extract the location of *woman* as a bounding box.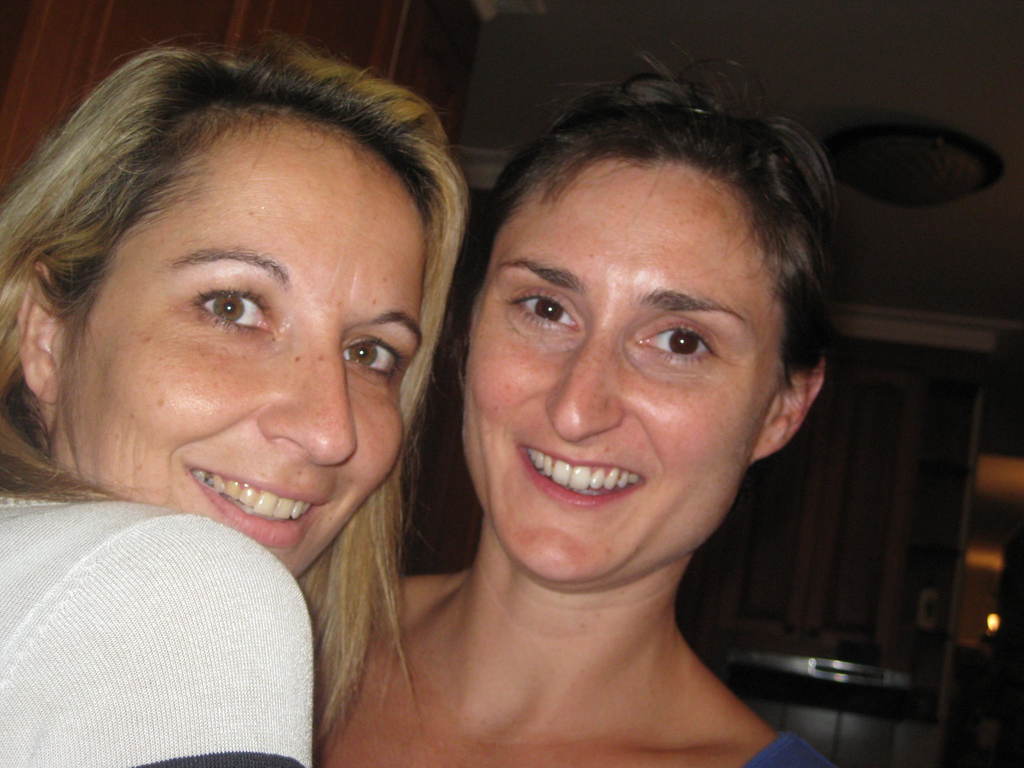
{"x1": 308, "y1": 42, "x2": 848, "y2": 767}.
